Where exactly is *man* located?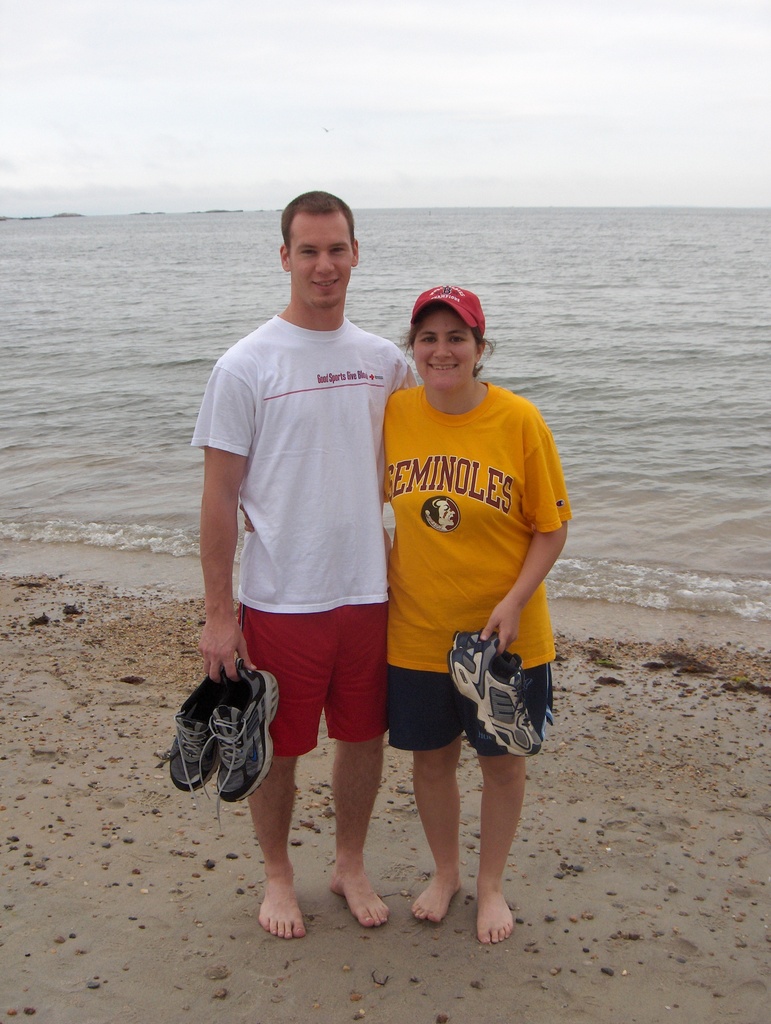
Its bounding box is box=[187, 179, 430, 908].
